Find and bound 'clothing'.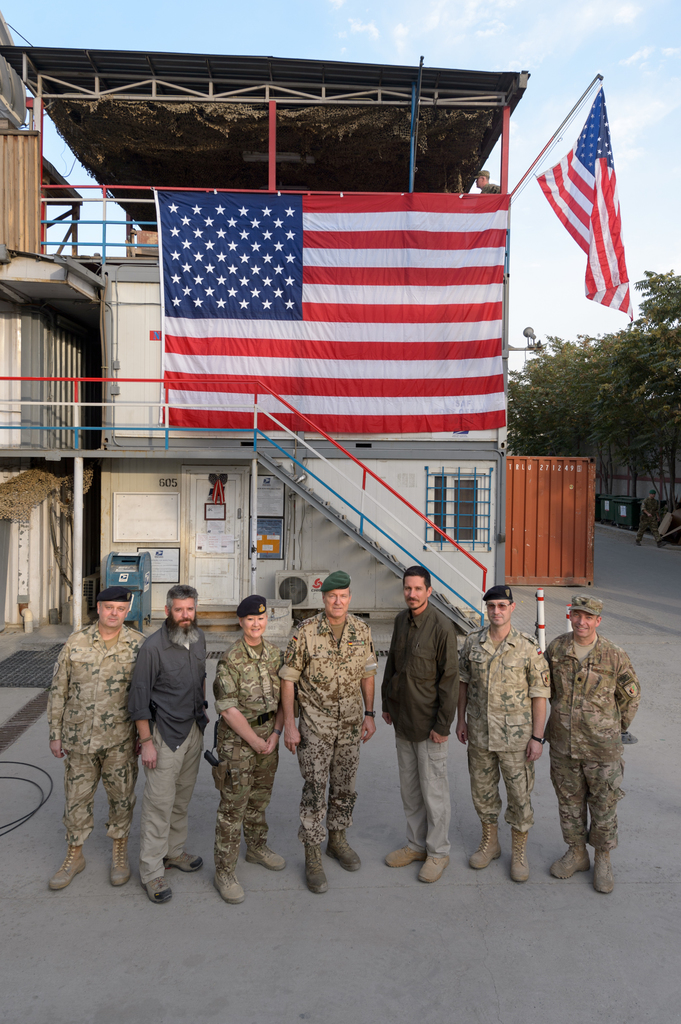
Bound: (x1=381, y1=607, x2=460, y2=732).
